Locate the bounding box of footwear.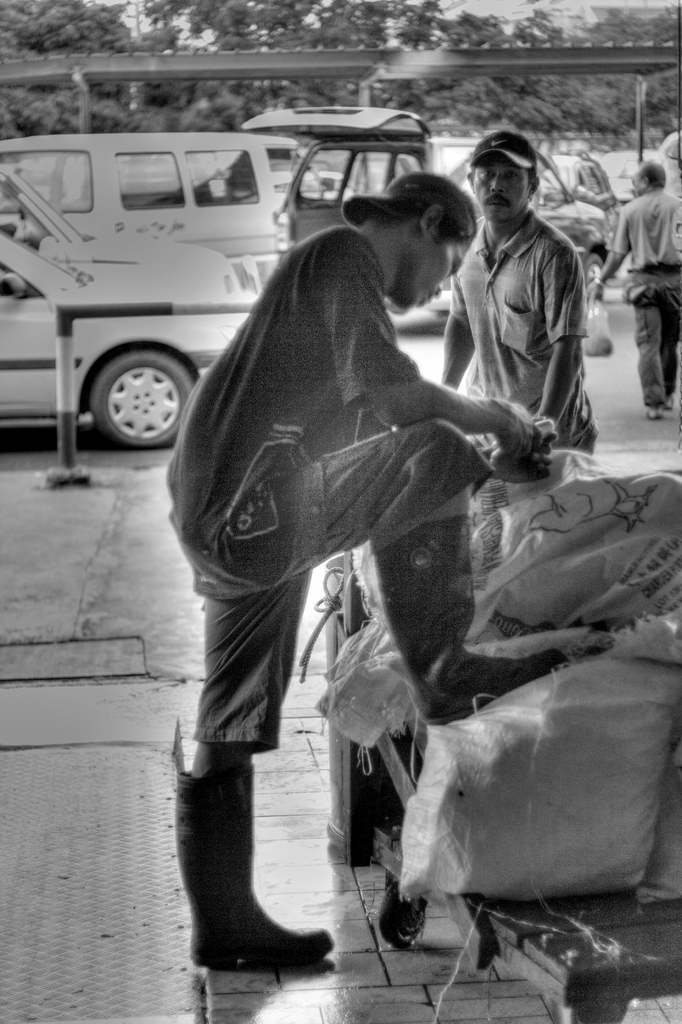
Bounding box: <box>662,392,673,410</box>.
